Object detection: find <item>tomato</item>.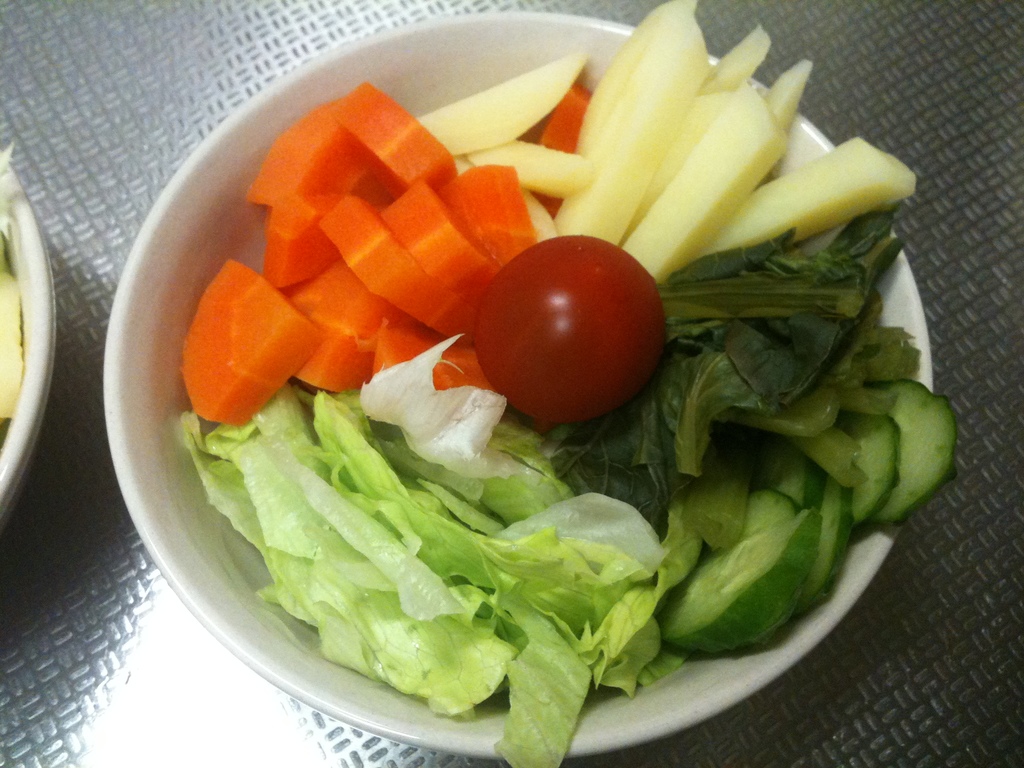
[x1=467, y1=218, x2=678, y2=426].
